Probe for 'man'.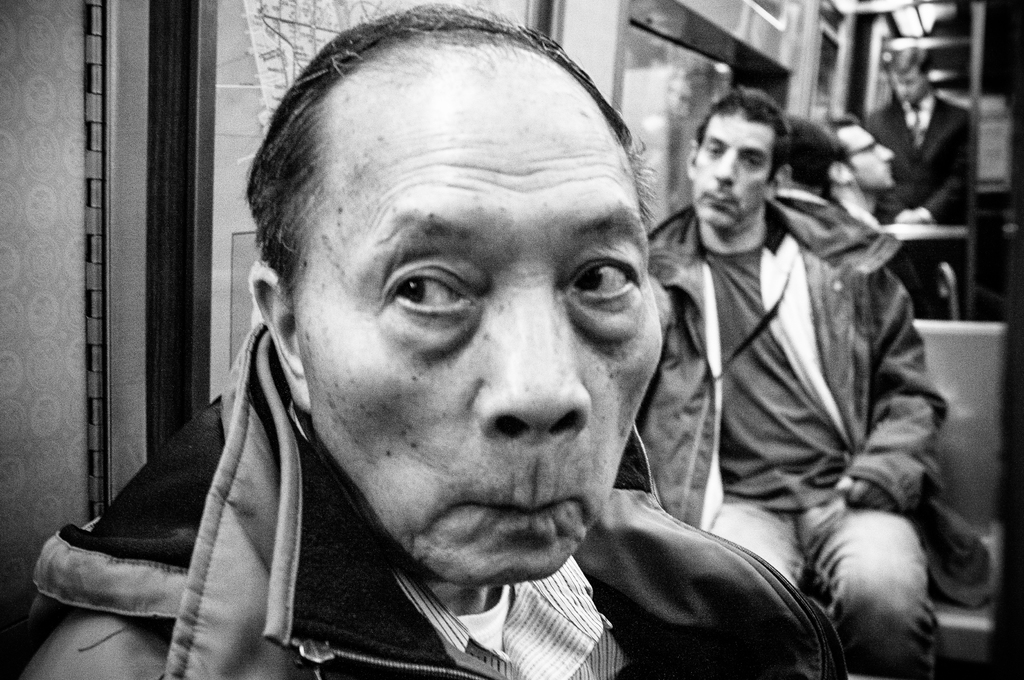
Probe result: [left=867, top=21, right=978, bottom=307].
